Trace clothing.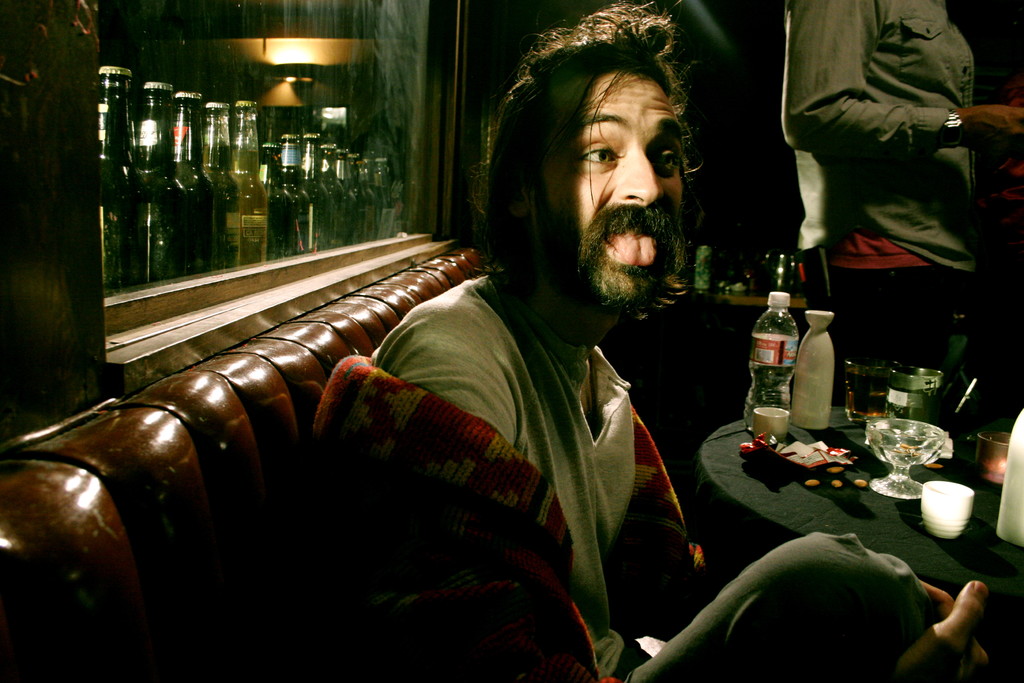
Traced to [left=786, top=8, right=994, bottom=416].
